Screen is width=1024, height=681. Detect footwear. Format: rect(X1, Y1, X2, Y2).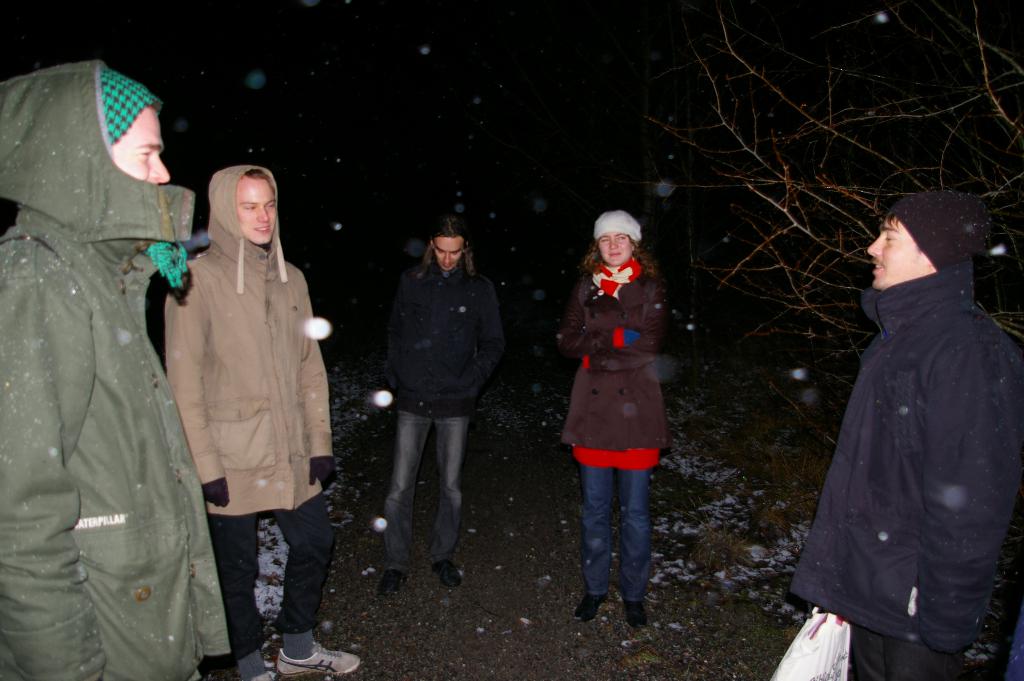
rect(252, 672, 276, 680).
